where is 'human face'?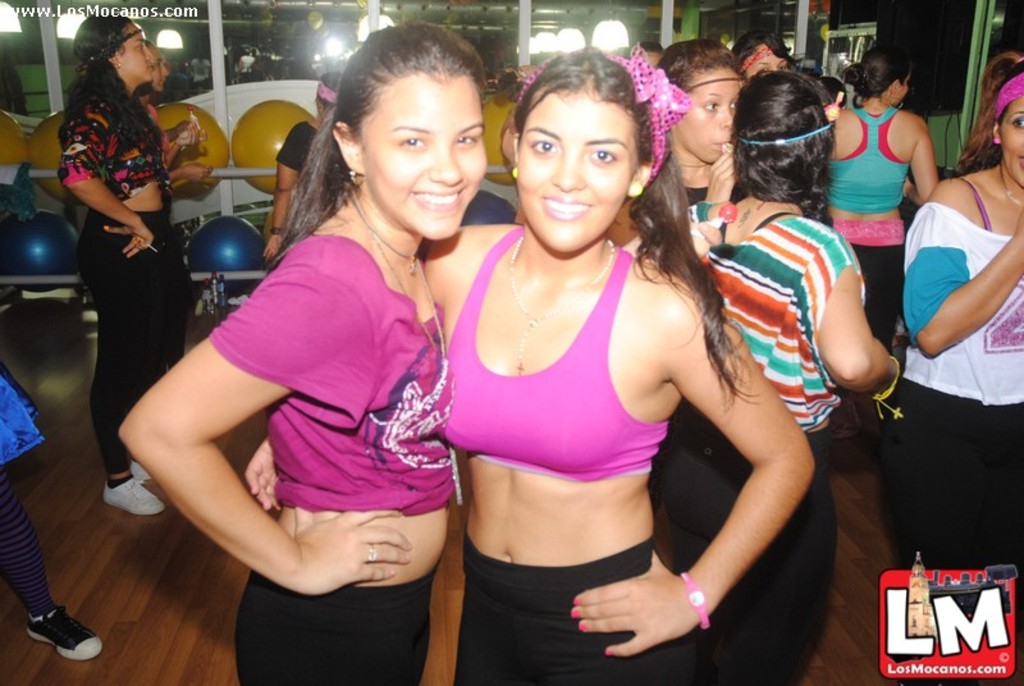
(left=664, top=63, right=745, bottom=164).
